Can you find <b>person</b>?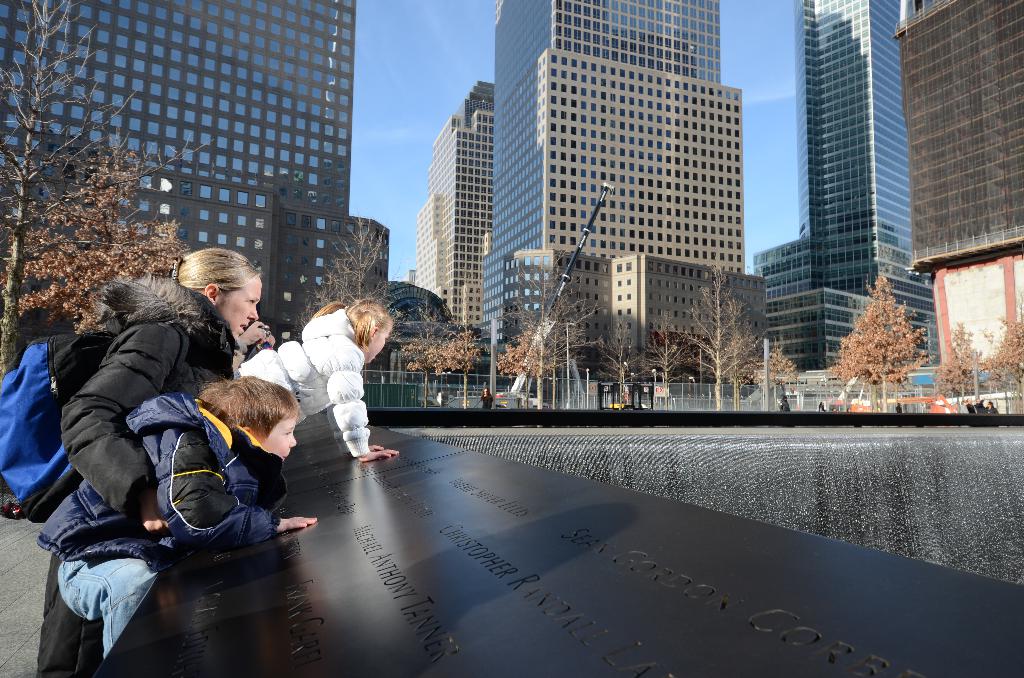
Yes, bounding box: bbox=(43, 364, 314, 668).
